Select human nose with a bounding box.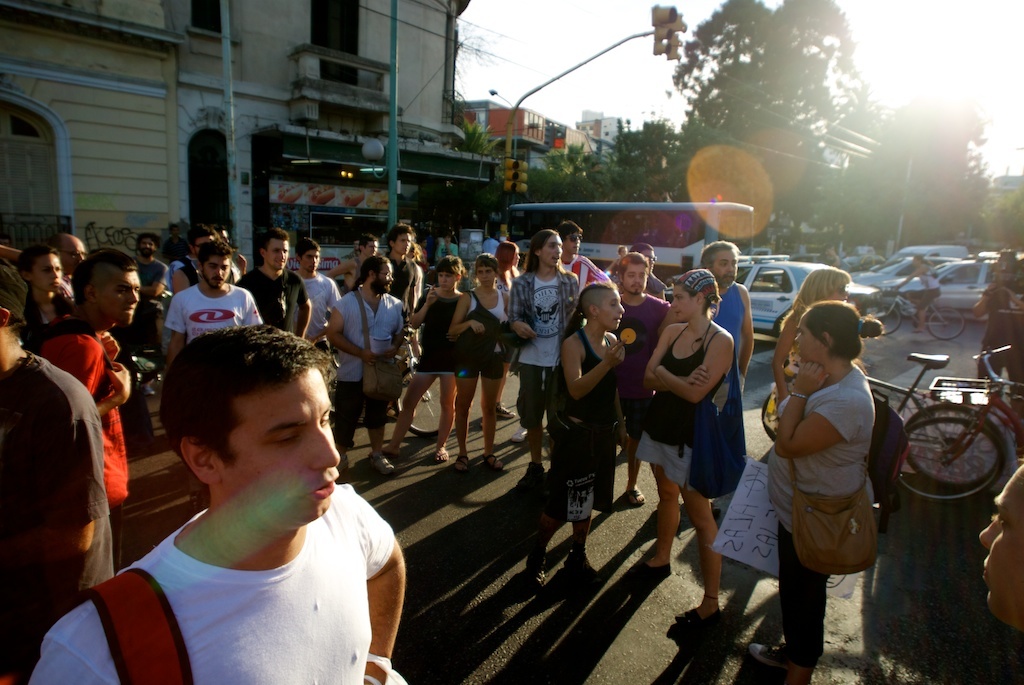
217,265,220,271.
